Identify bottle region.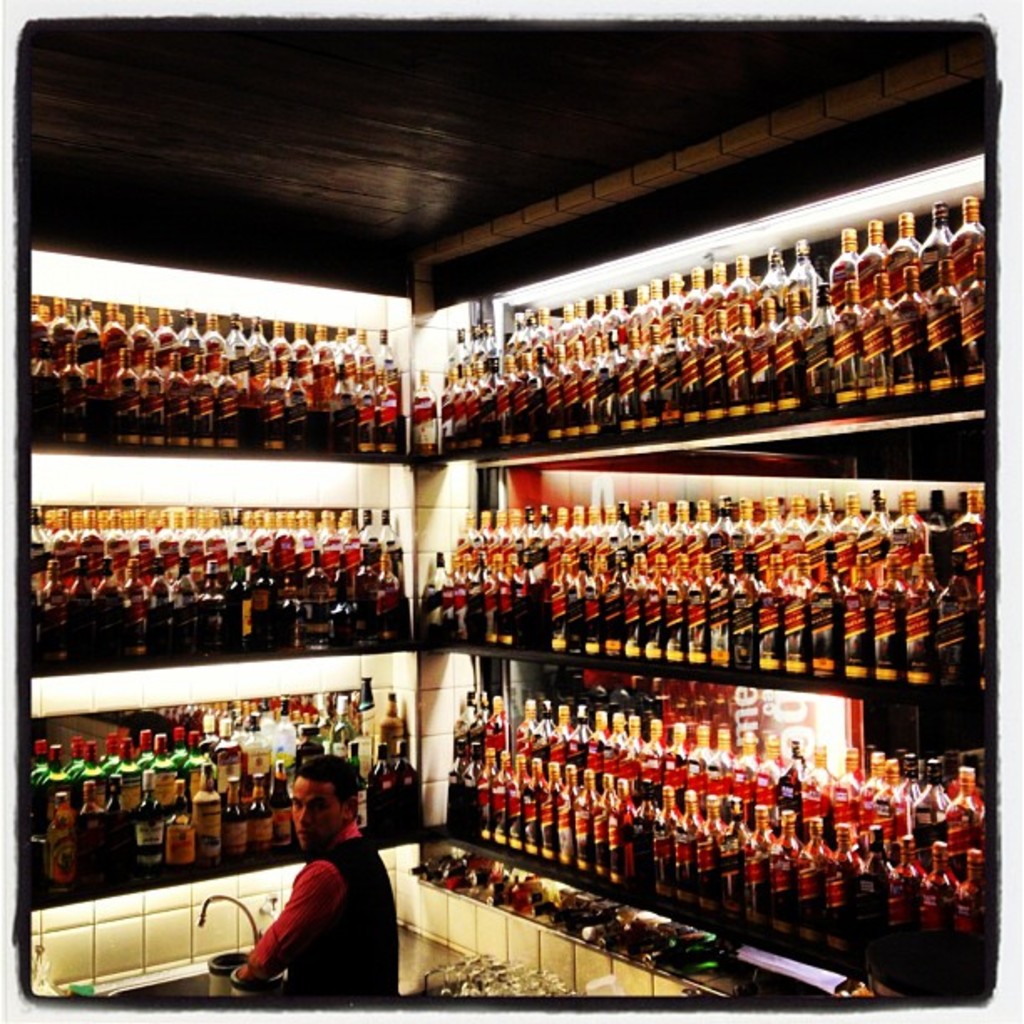
Region: 72:293:97:383.
